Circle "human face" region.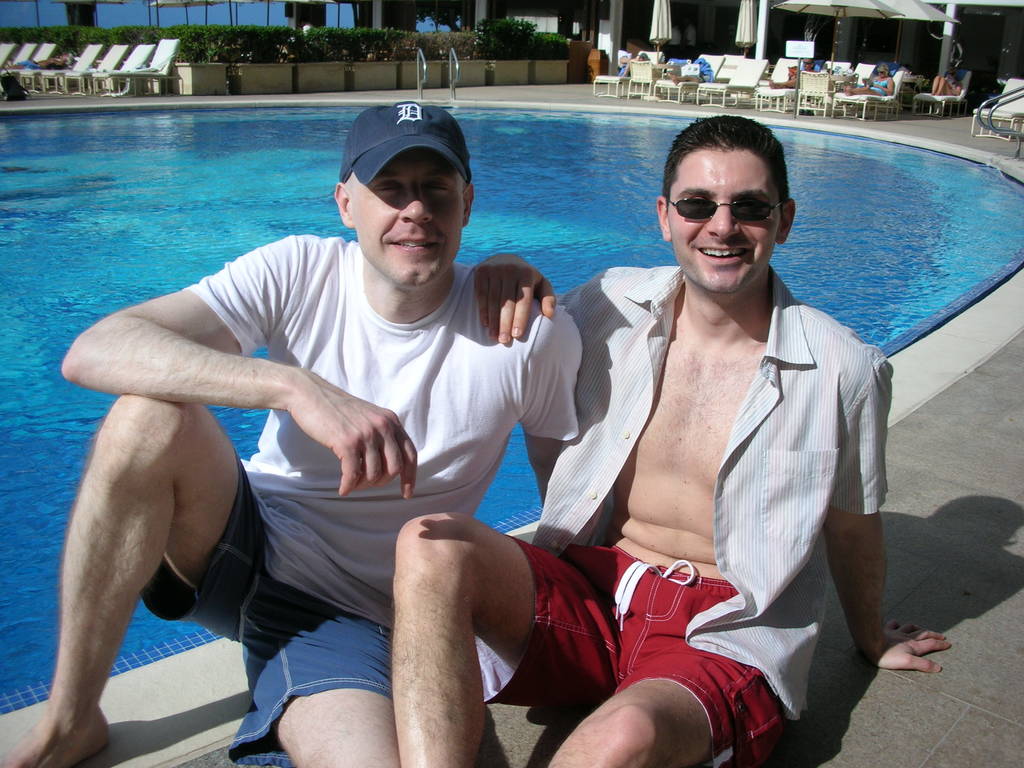
Region: 354/143/465/282.
